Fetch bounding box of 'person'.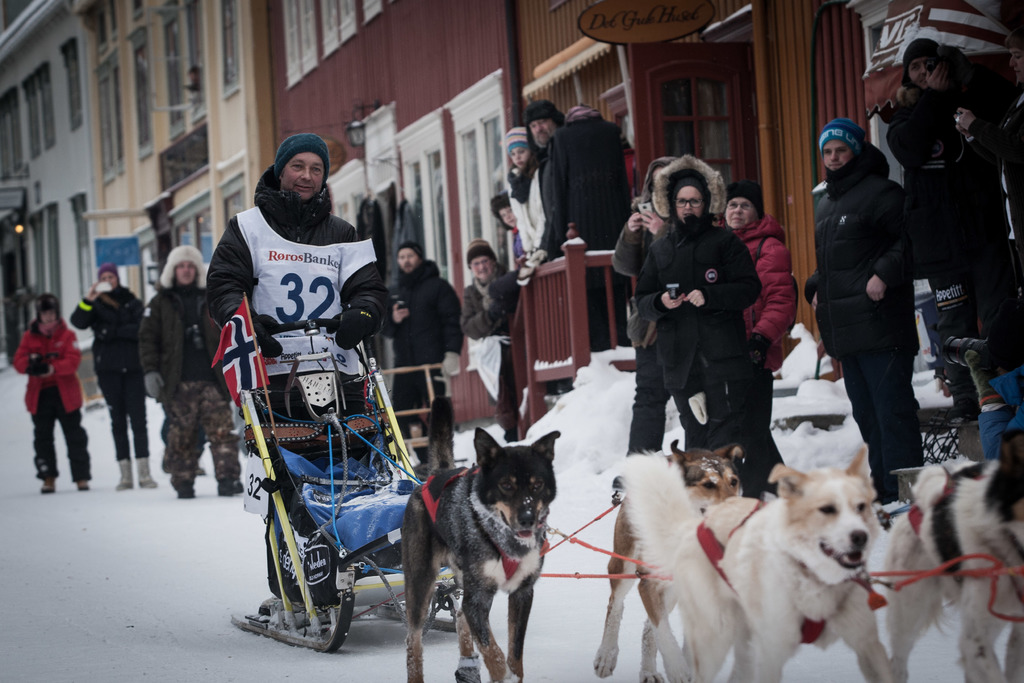
Bbox: {"x1": 803, "y1": 113, "x2": 916, "y2": 507}.
